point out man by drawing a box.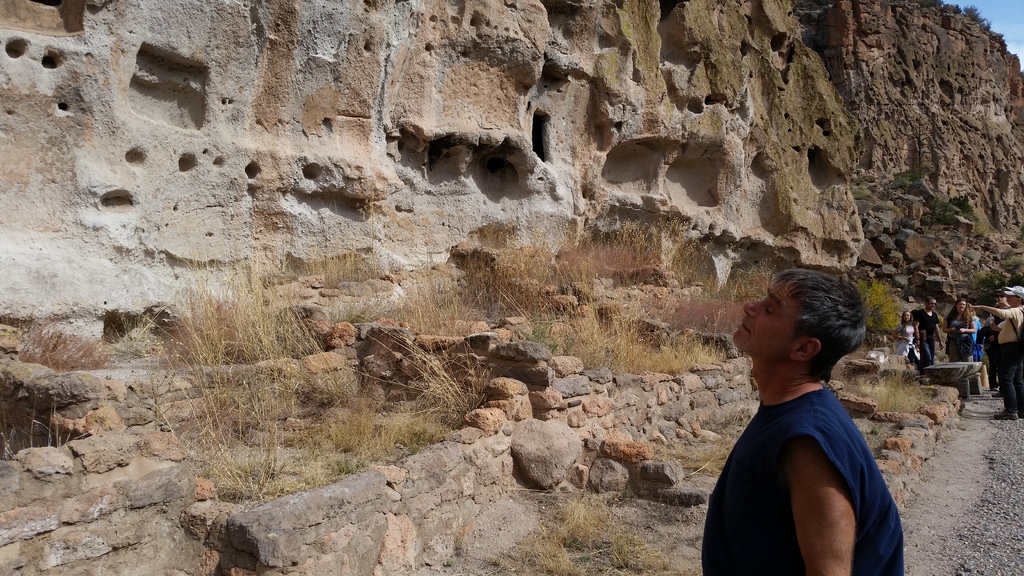
703 271 905 575.
